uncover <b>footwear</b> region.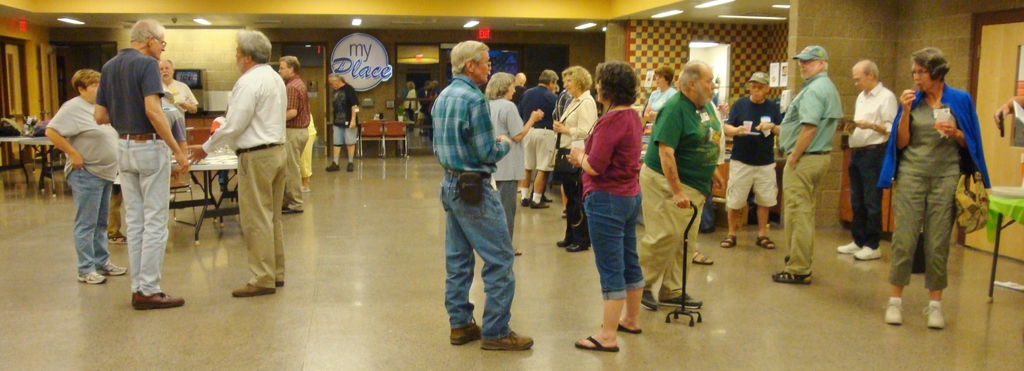
Uncovered: [565, 242, 586, 253].
